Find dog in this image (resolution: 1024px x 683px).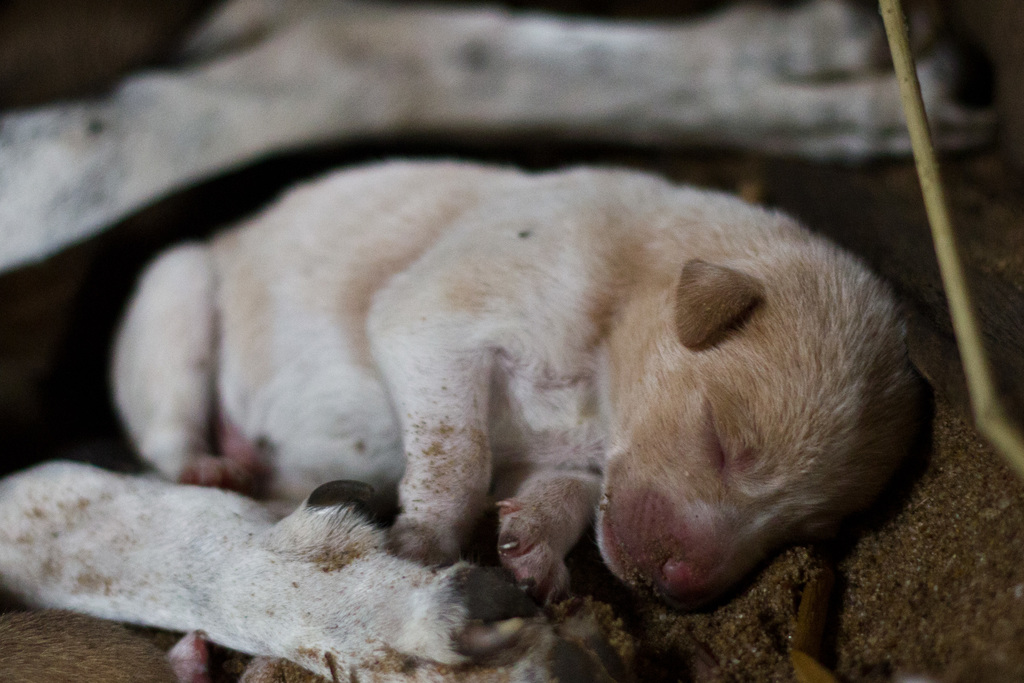
x1=0 y1=0 x2=1000 y2=682.
